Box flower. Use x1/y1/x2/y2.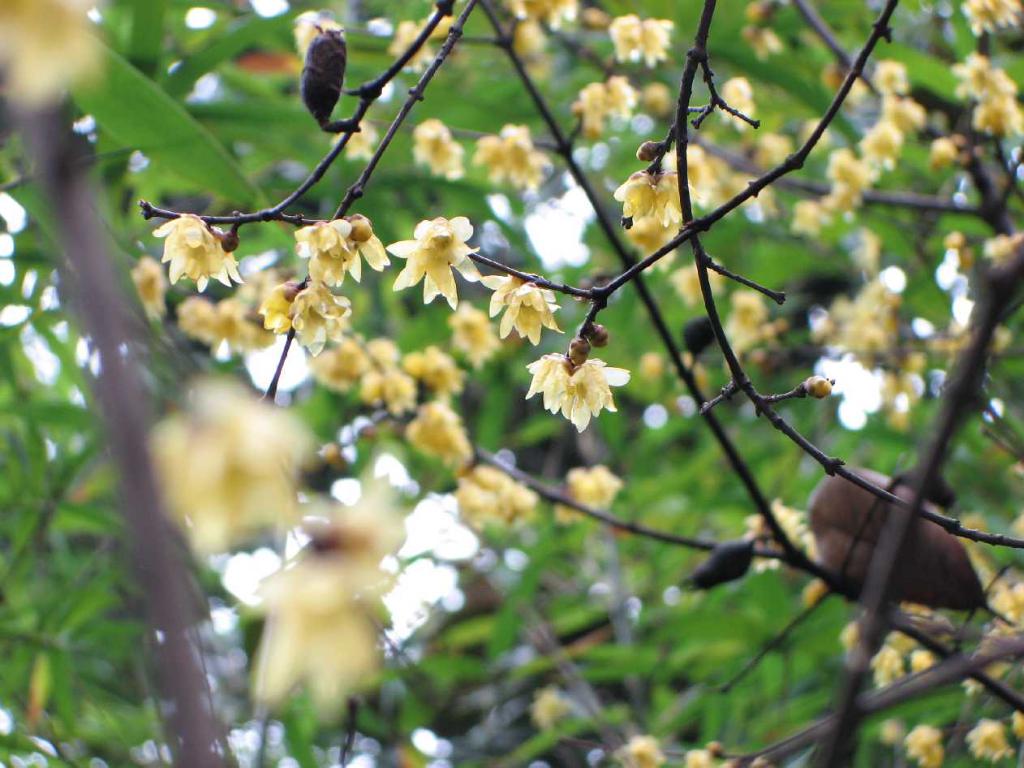
145/375/321/551.
